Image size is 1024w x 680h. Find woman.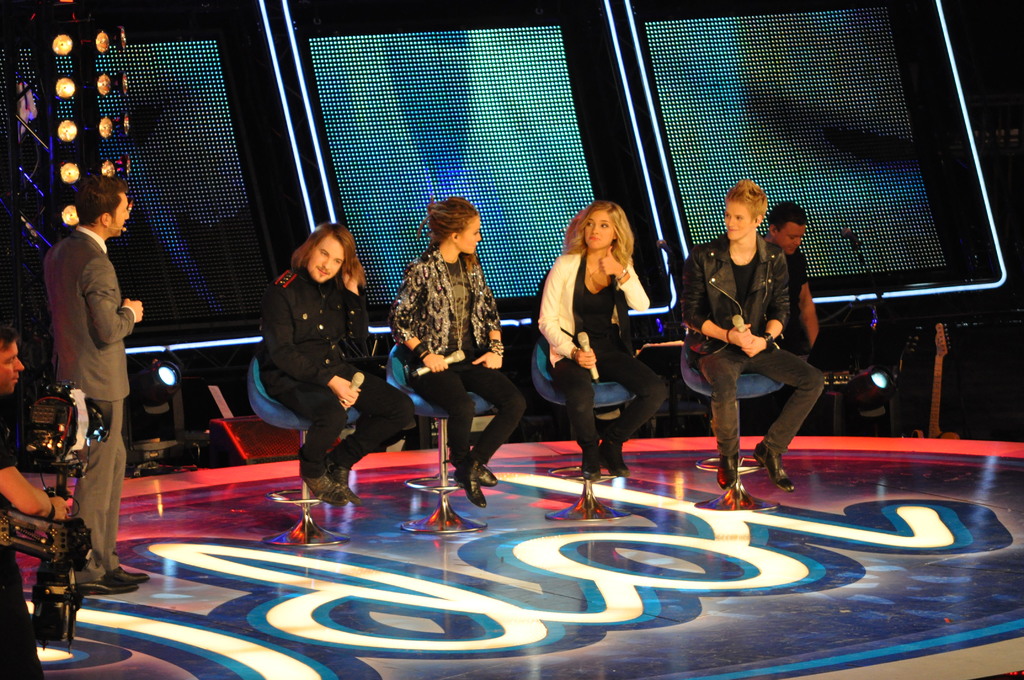
Rect(383, 198, 531, 505).
